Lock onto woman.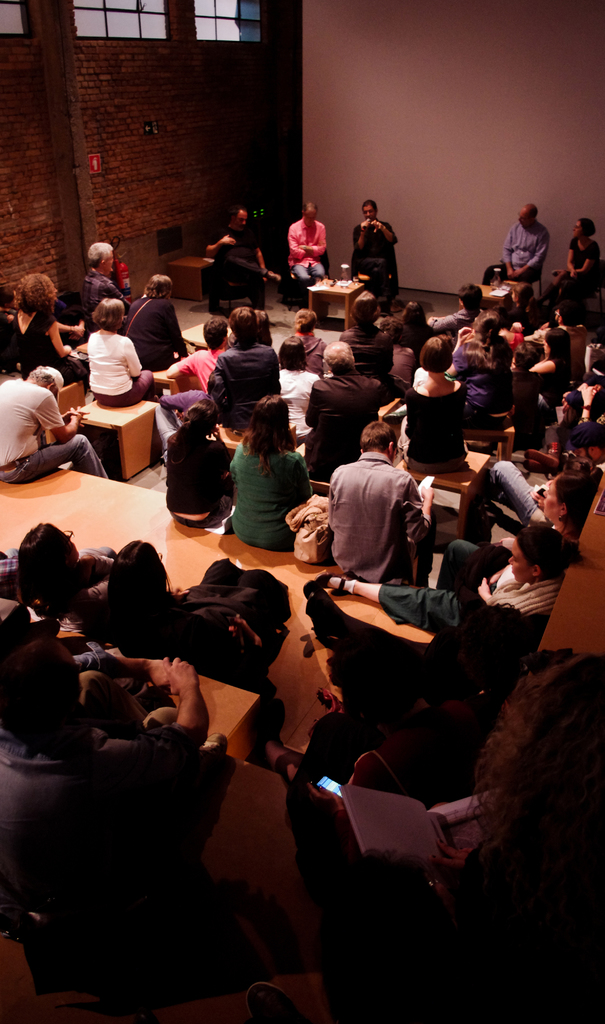
Locked: <bbox>313, 525, 575, 640</bbox>.
